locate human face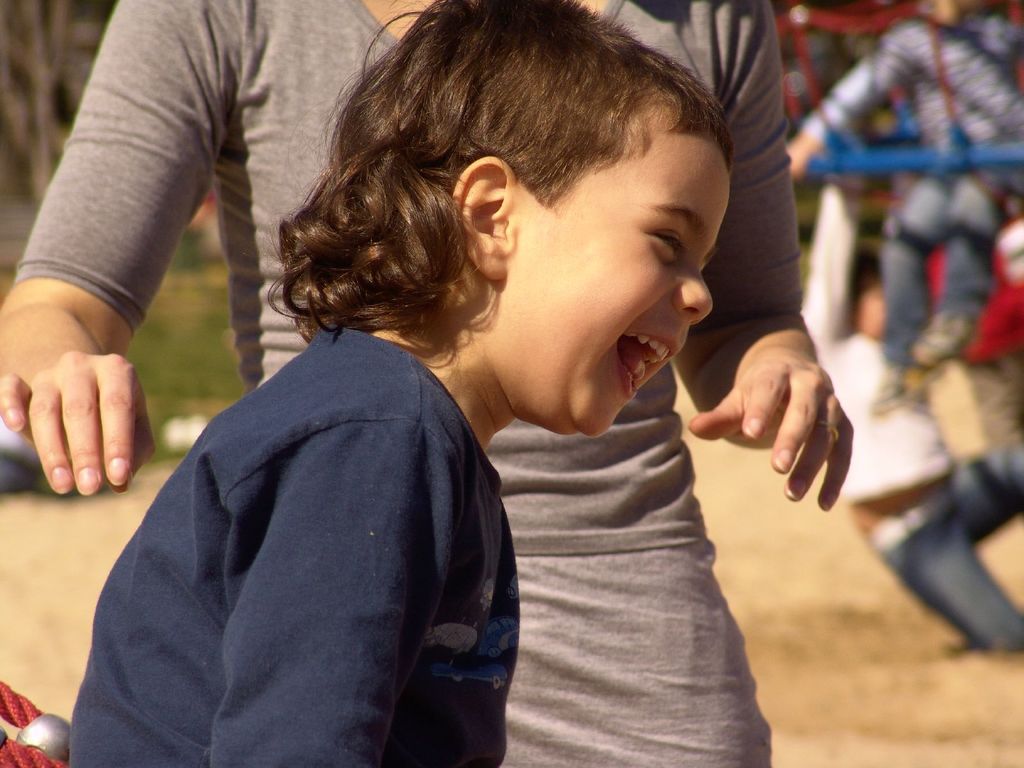
{"x1": 511, "y1": 135, "x2": 733, "y2": 440}
